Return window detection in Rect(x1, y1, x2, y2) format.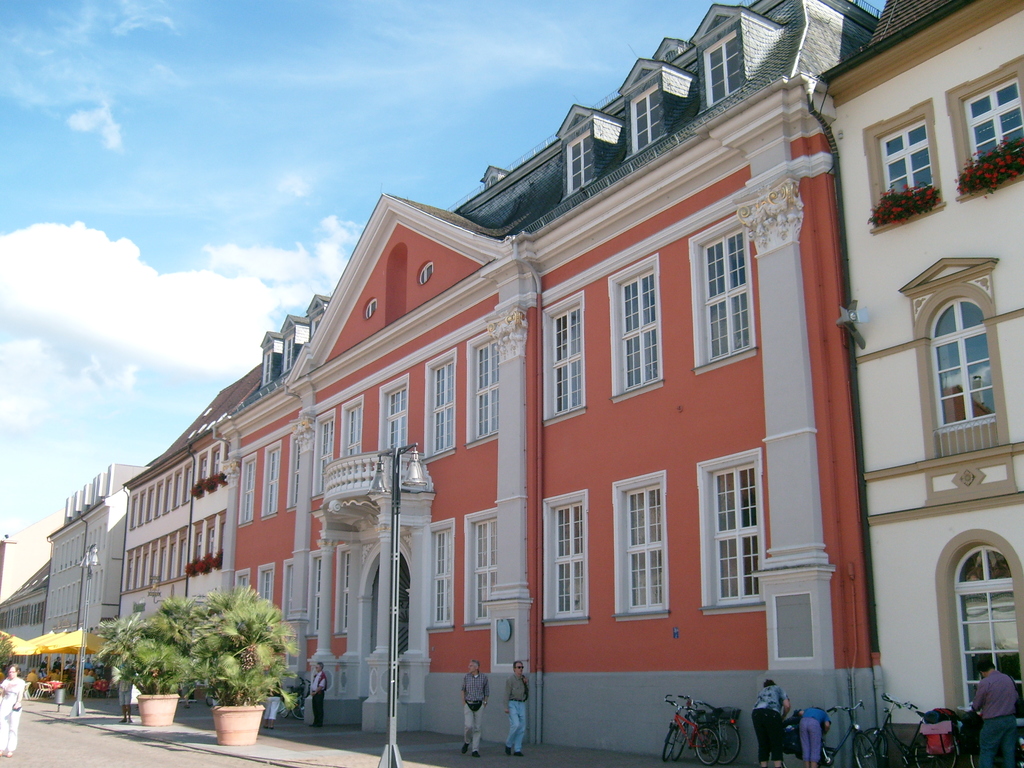
Rect(465, 331, 493, 447).
